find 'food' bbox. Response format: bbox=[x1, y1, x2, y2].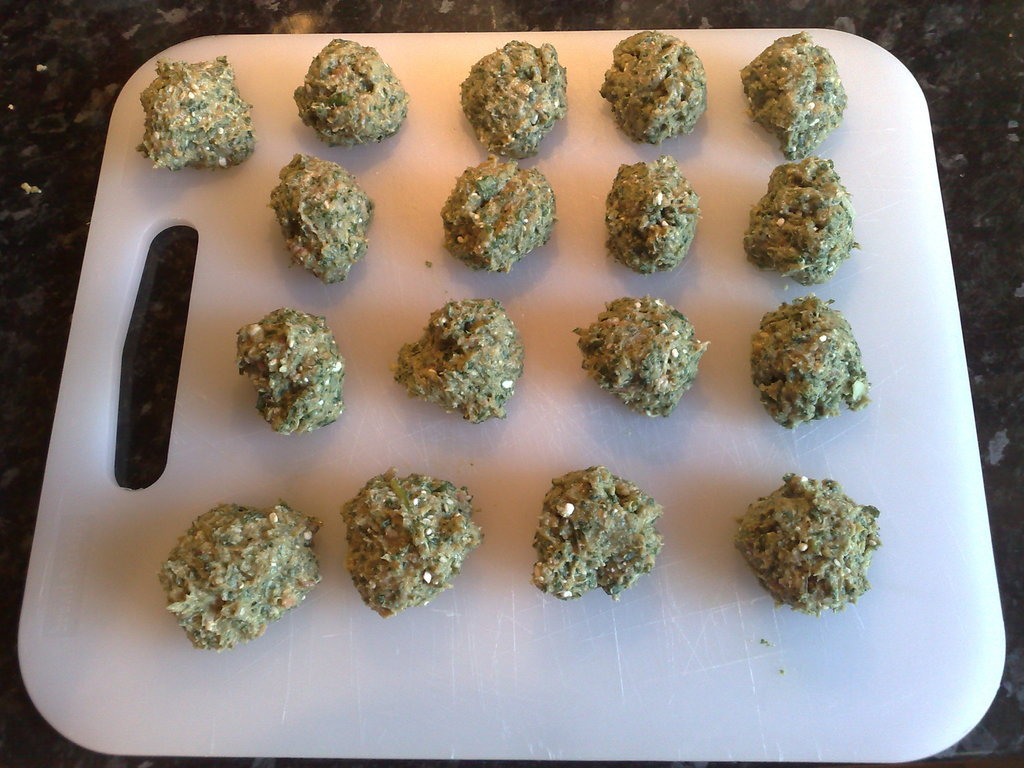
bbox=[392, 296, 517, 426].
